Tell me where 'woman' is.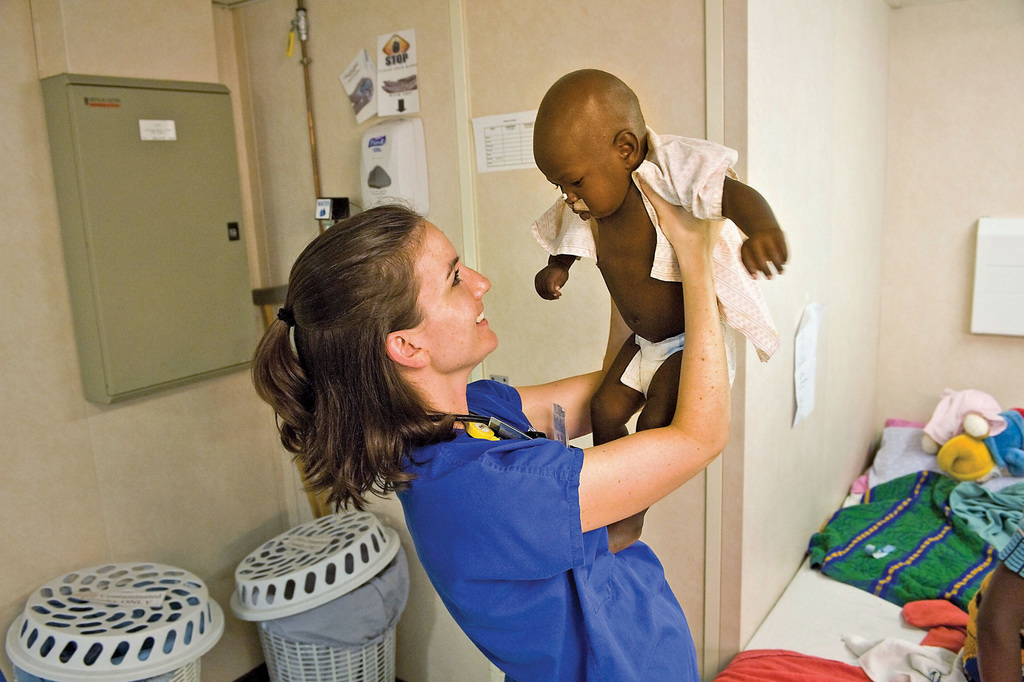
'woman' is at bbox=(250, 174, 733, 681).
